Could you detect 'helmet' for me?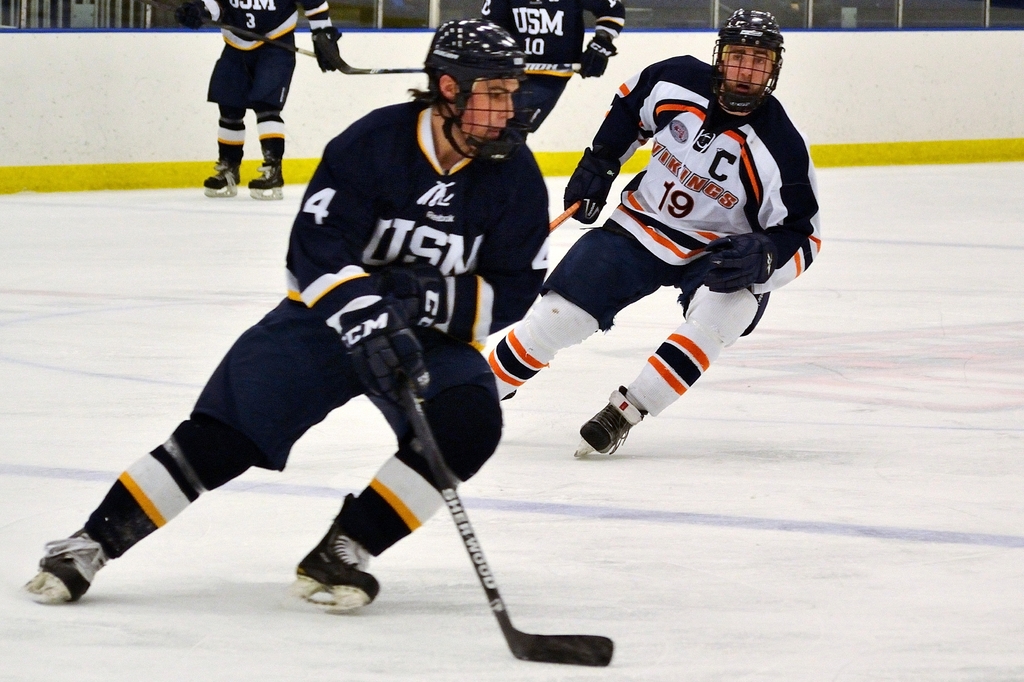
Detection result: bbox=(709, 9, 785, 119).
